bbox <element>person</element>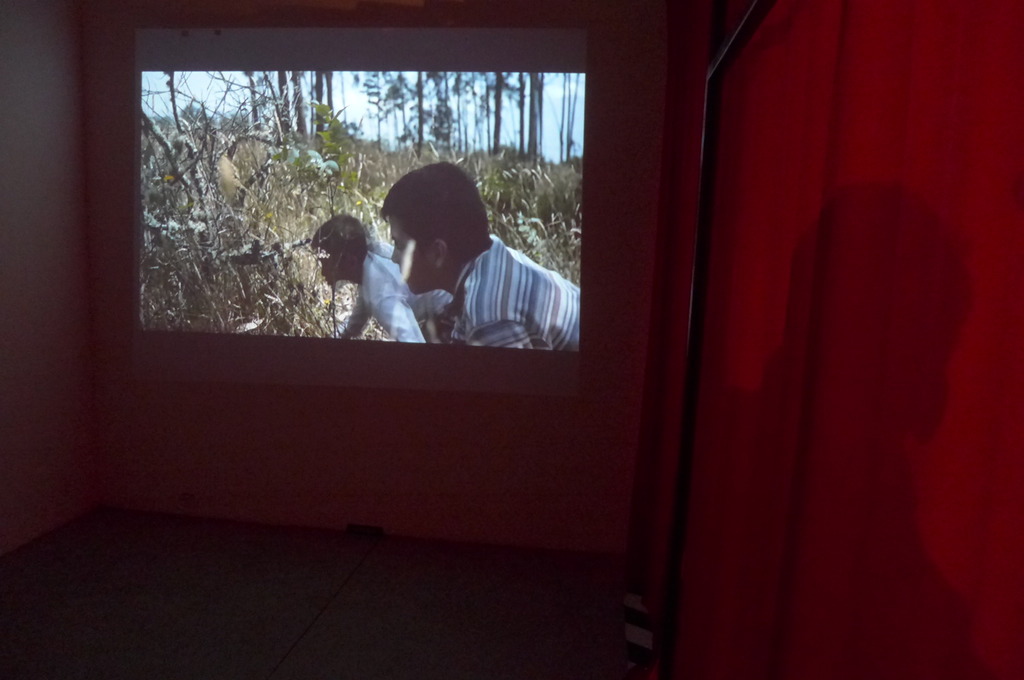
[x1=375, y1=156, x2=579, y2=349]
